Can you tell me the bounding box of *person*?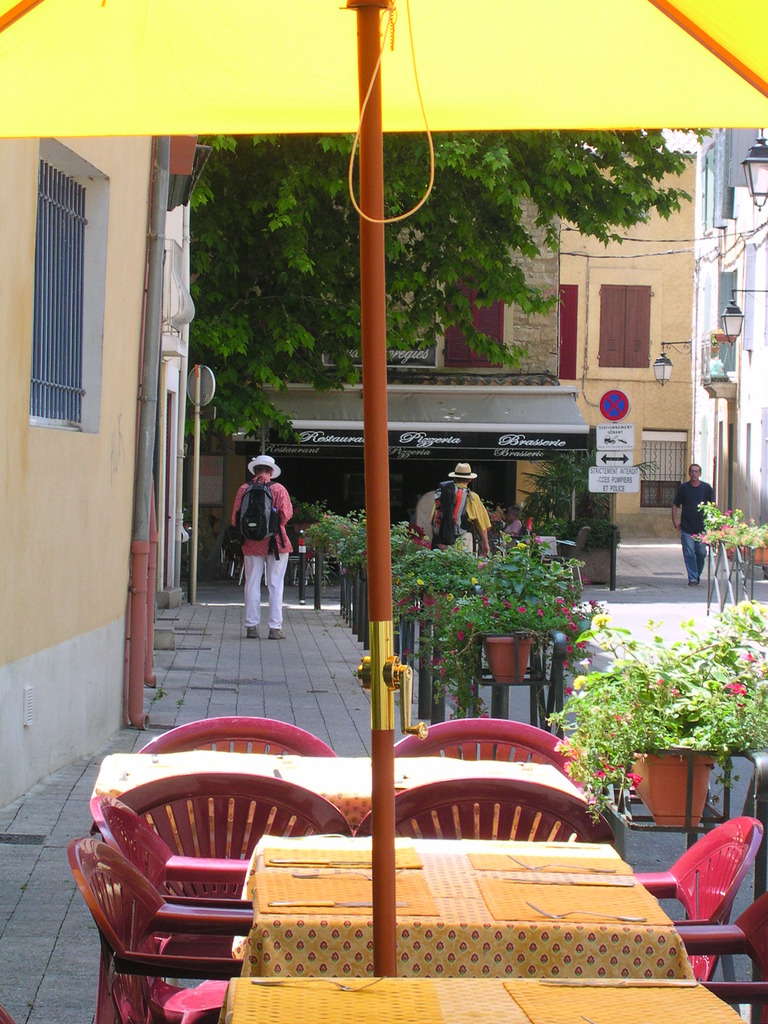
(left=675, top=468, right=721, bottom=588).
